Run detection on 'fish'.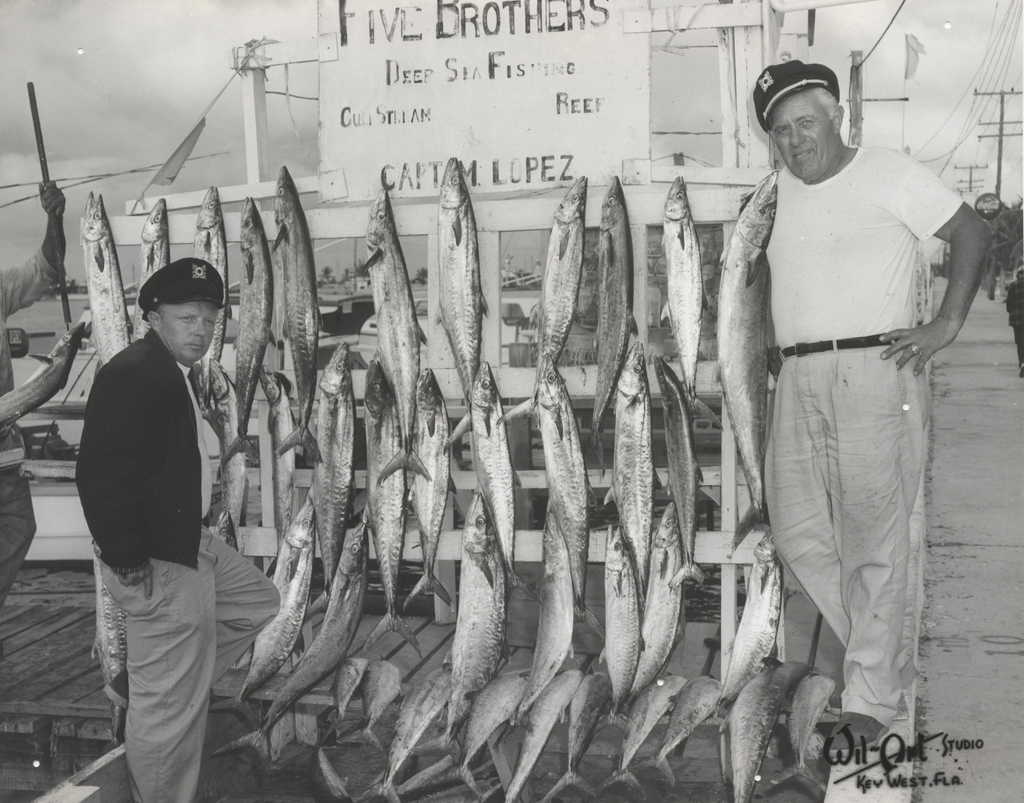
Result: (484, 346, 589, 740).
